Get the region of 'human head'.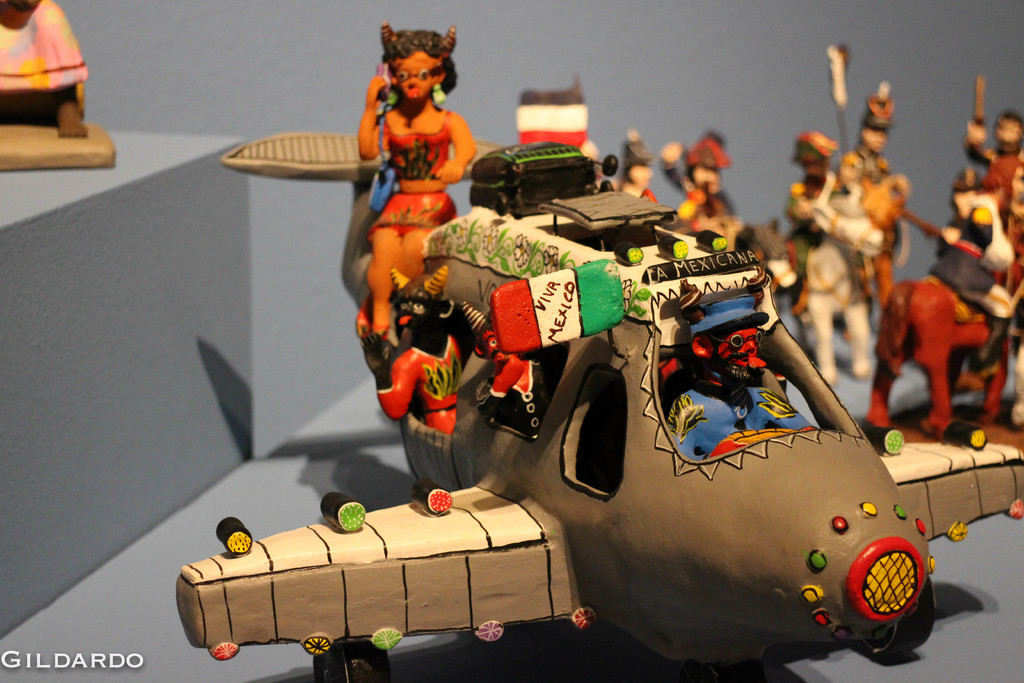
[370,30,461,102].
